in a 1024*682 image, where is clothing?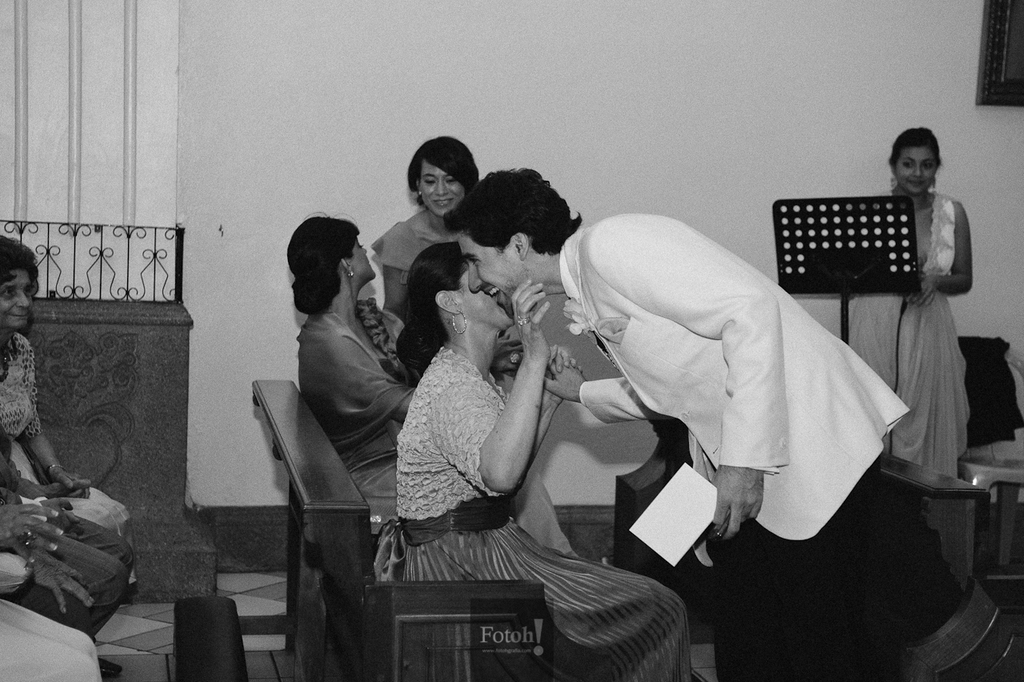
left=295, top=302, right=418, bottom=502.
